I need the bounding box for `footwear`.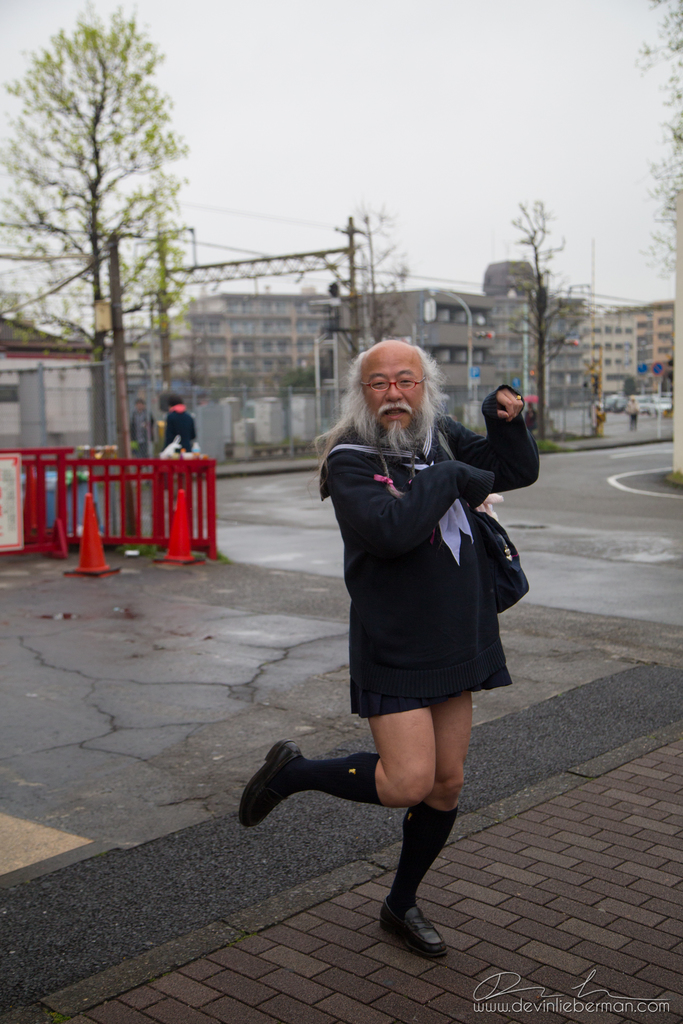
Here it is: box(381, 902, 451, 960).
